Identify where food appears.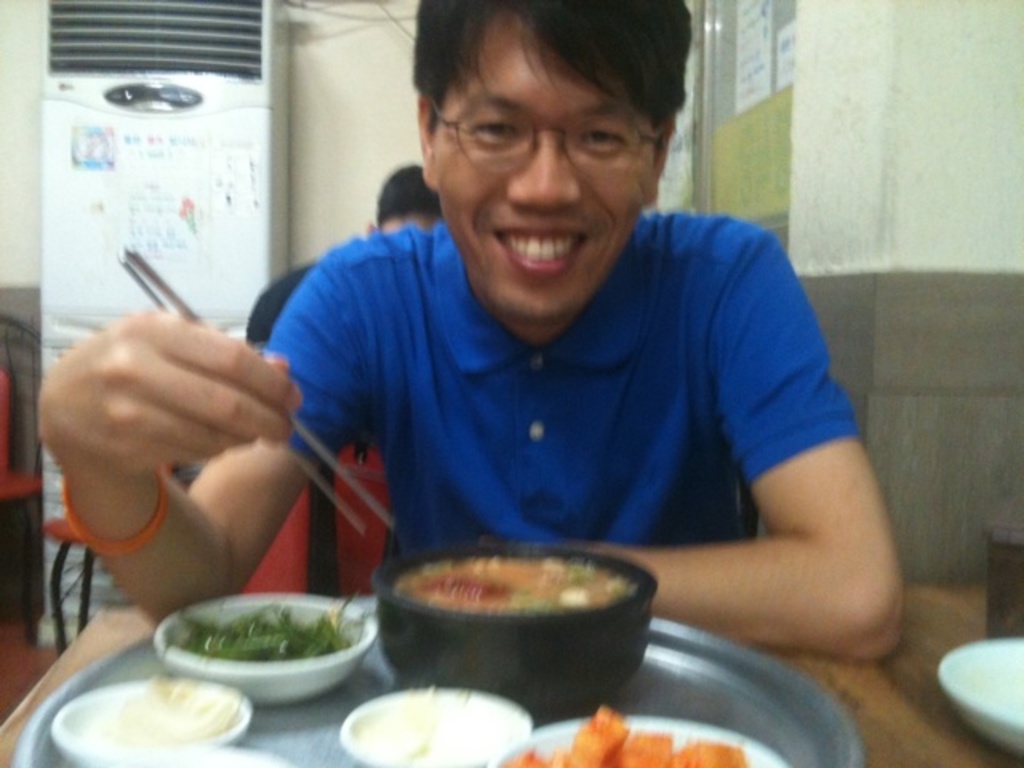
Appears at locate(510, 704, 747, 766).
